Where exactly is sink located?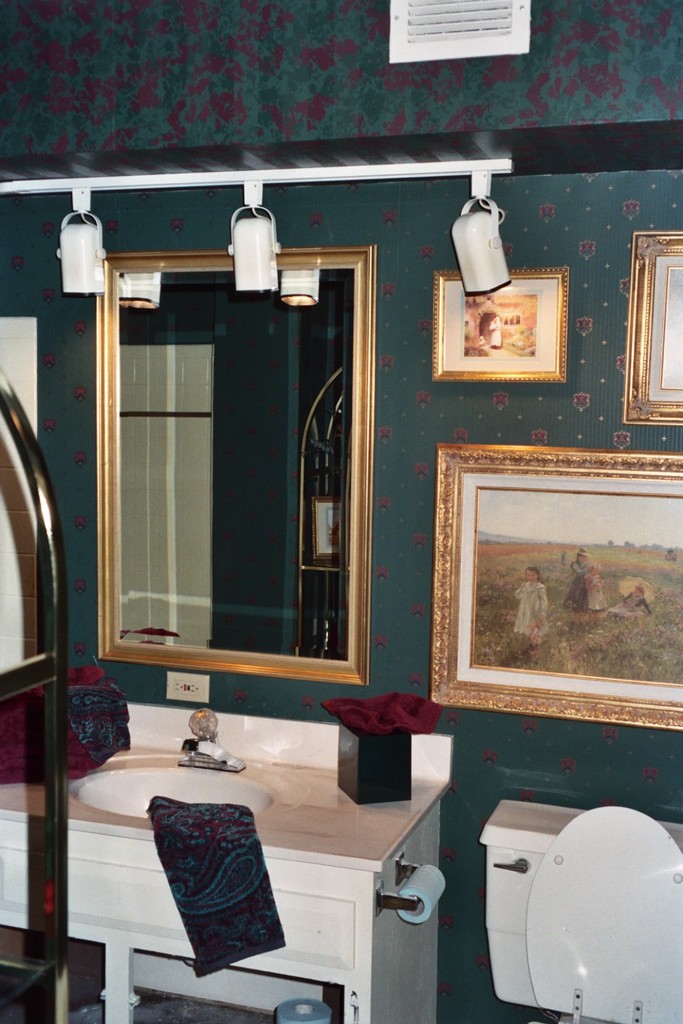
Its bounding box is locate(70, 709, 274, 822).
